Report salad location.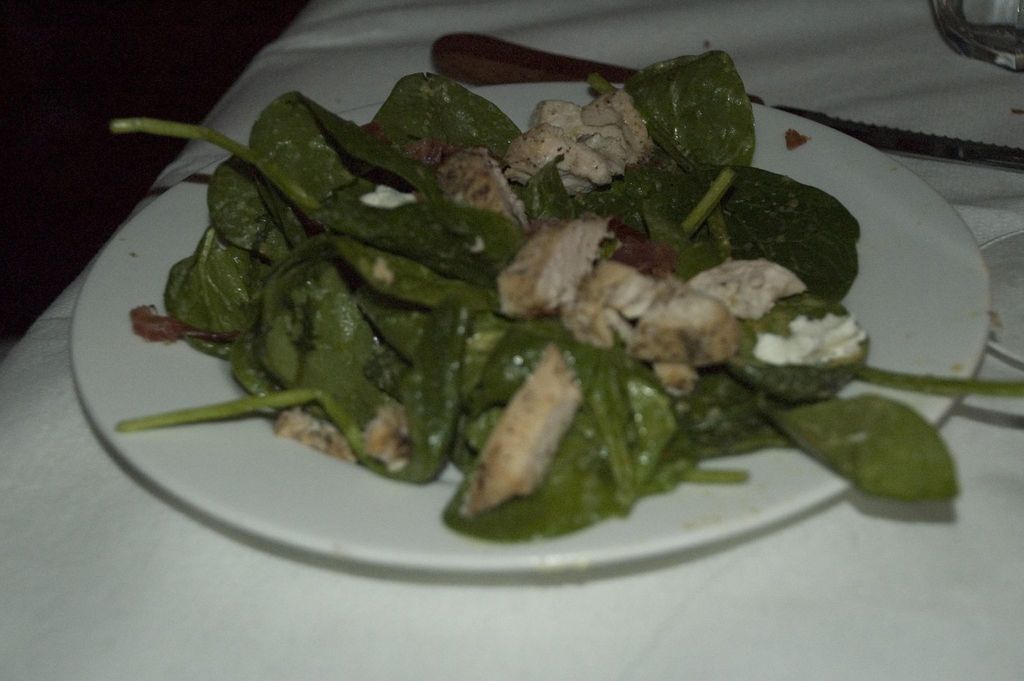
Report: (99,35,1023,524).
